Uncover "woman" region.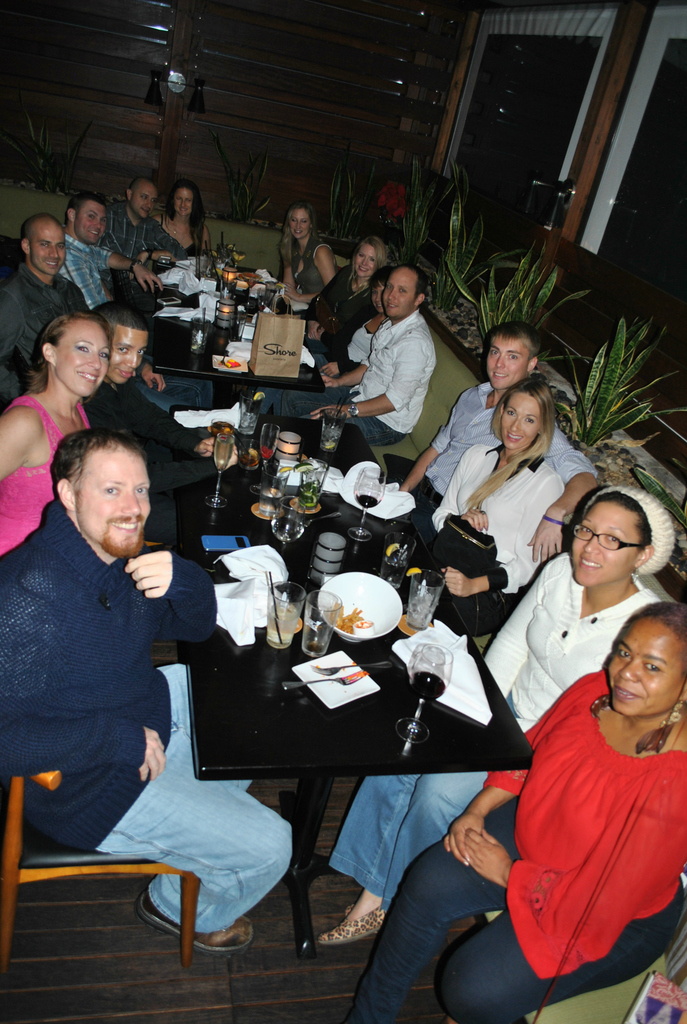
Uncovered: box=[258, 271, 388, 417].
